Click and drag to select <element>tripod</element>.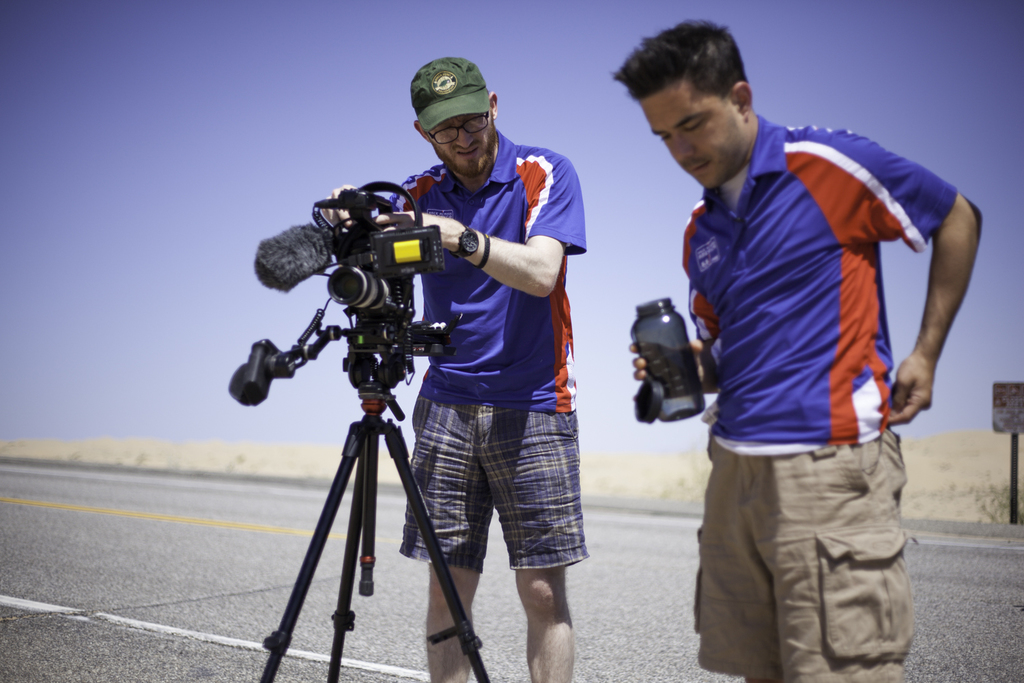
Selection: [x1=255, y1=353, x2=492, y2=682].
